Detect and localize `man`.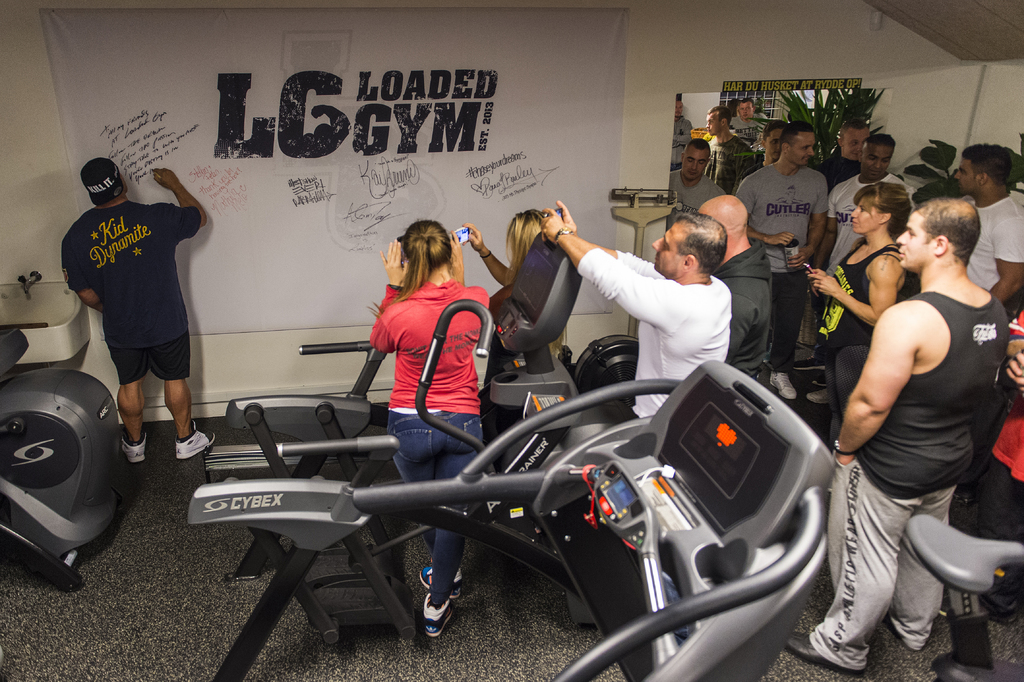
Localized at crop(798, 118, 872, 368).
